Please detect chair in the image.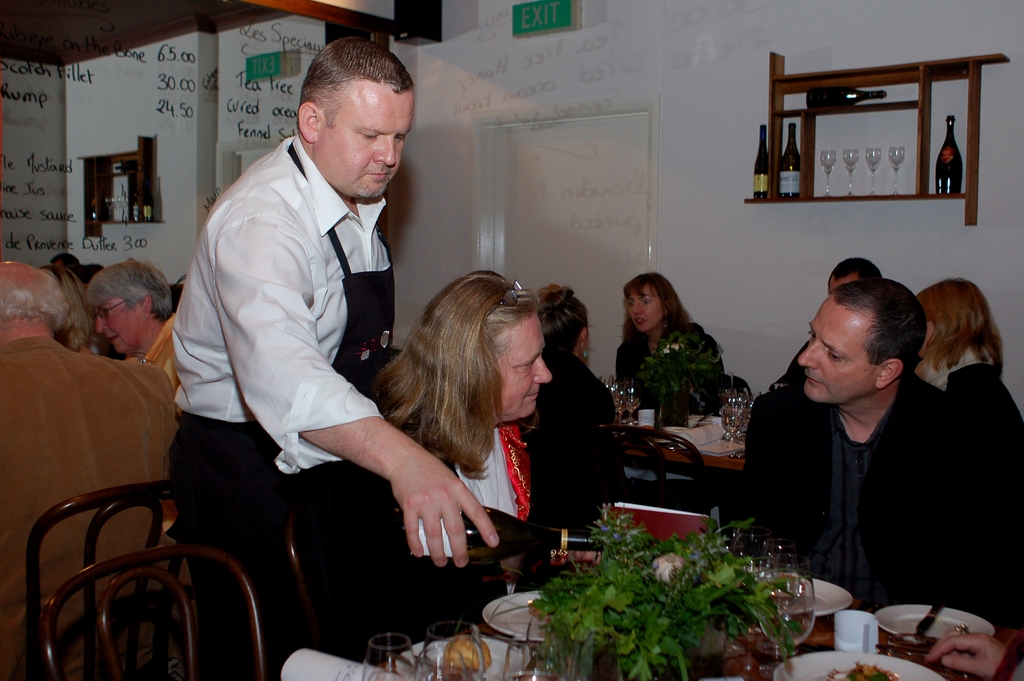
<region>683, 368, 751, 421</region>.
